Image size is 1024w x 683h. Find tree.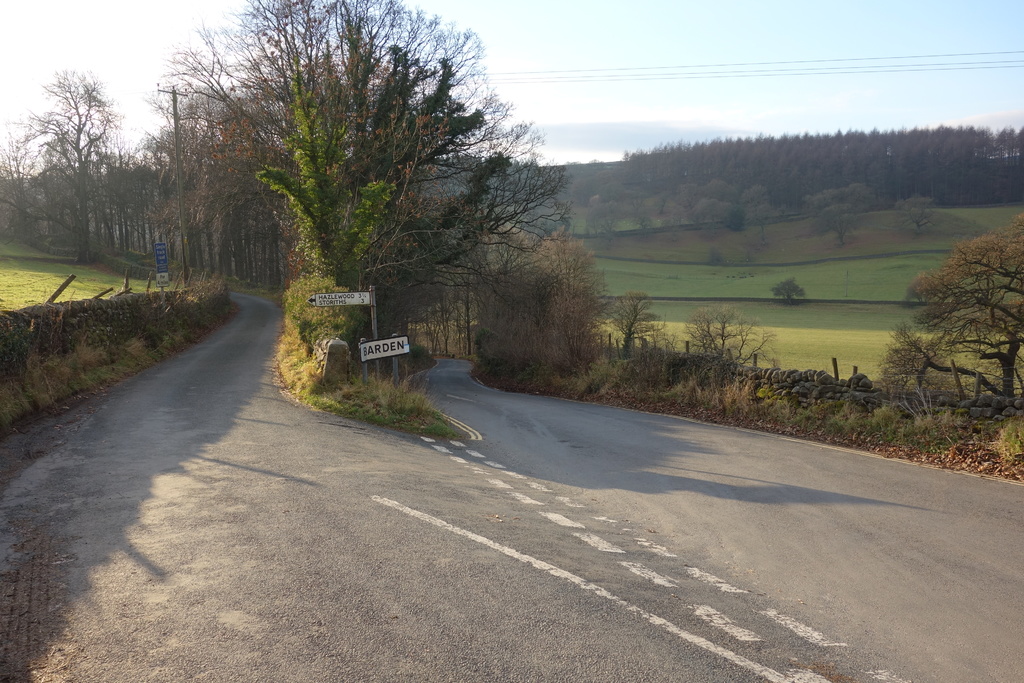
locate(772, 278, 813, 304).
